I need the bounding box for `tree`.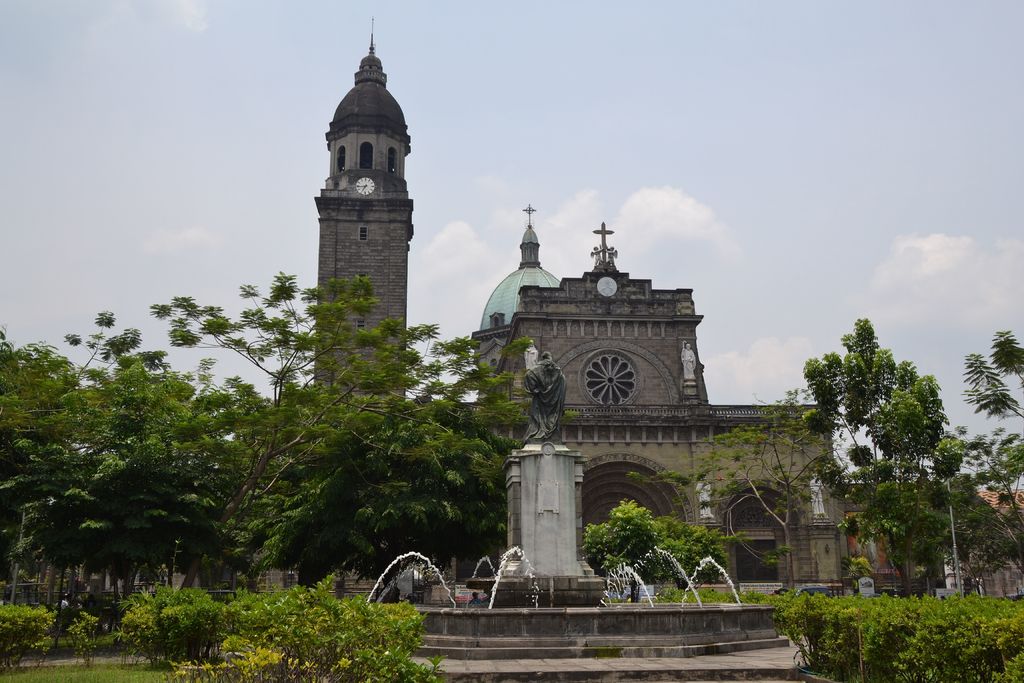
Here it is: [x1=799, y1=309, x2=1023, y2=589].
